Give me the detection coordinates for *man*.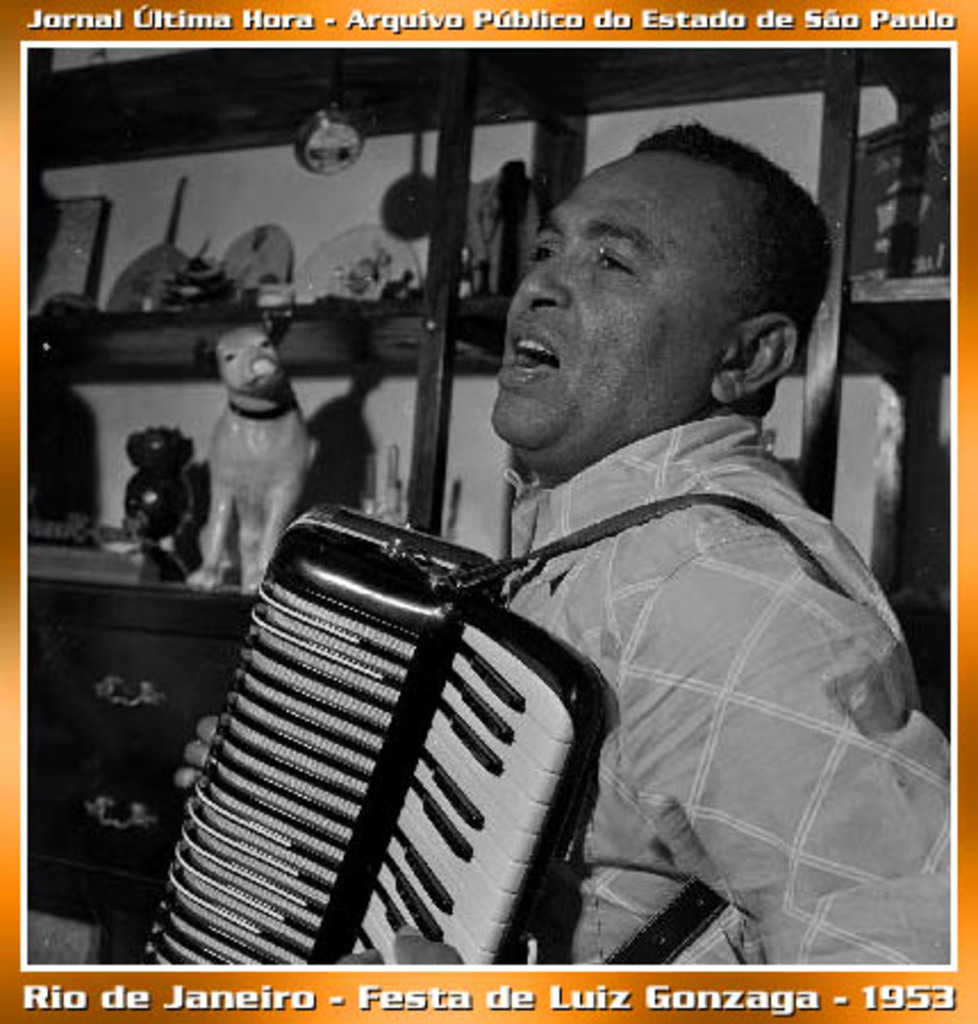
detection(491, 118, 951, 969).
